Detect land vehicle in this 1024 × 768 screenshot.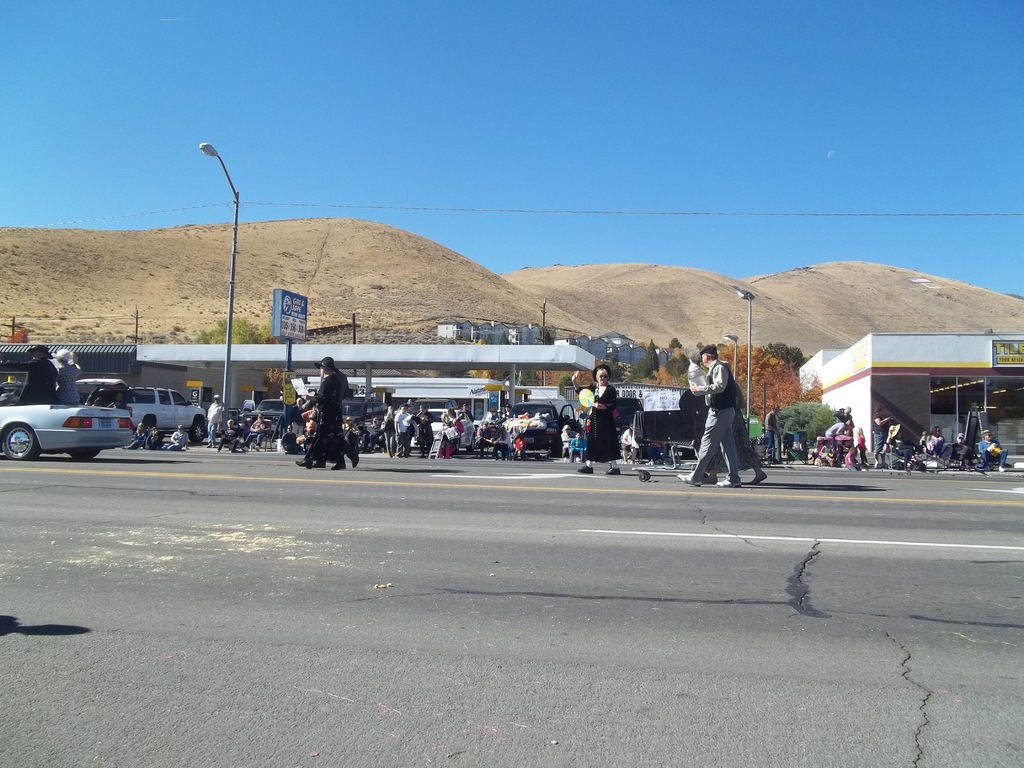
Detection: l=130, t=383, r=208, b=442.
